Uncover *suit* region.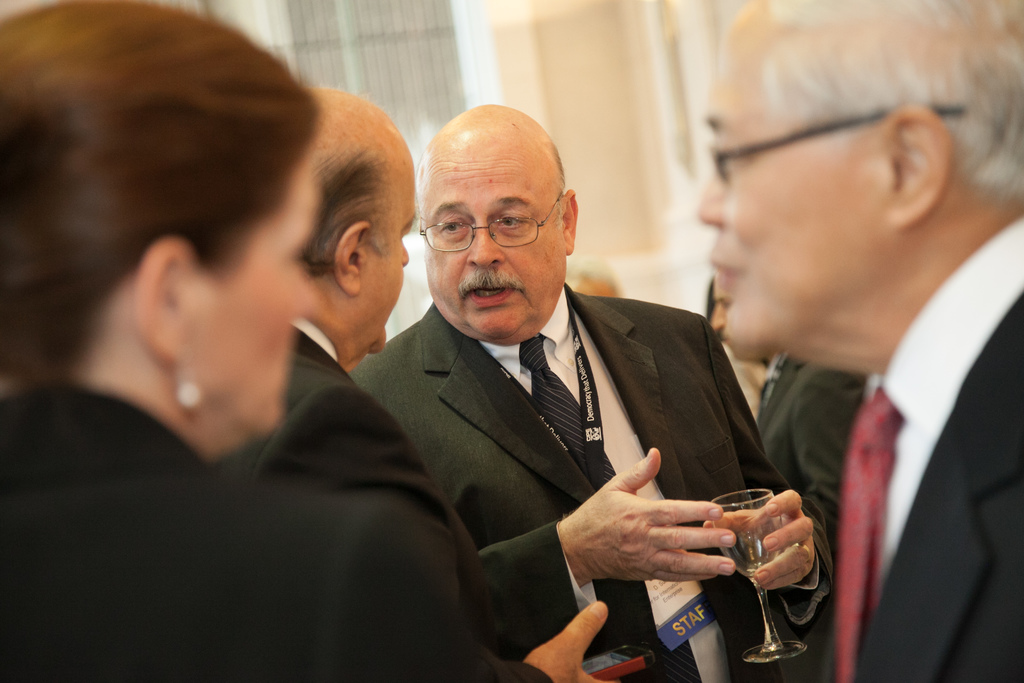
Uncovered: x1=206 y1=313 x2=541 y2=659.
